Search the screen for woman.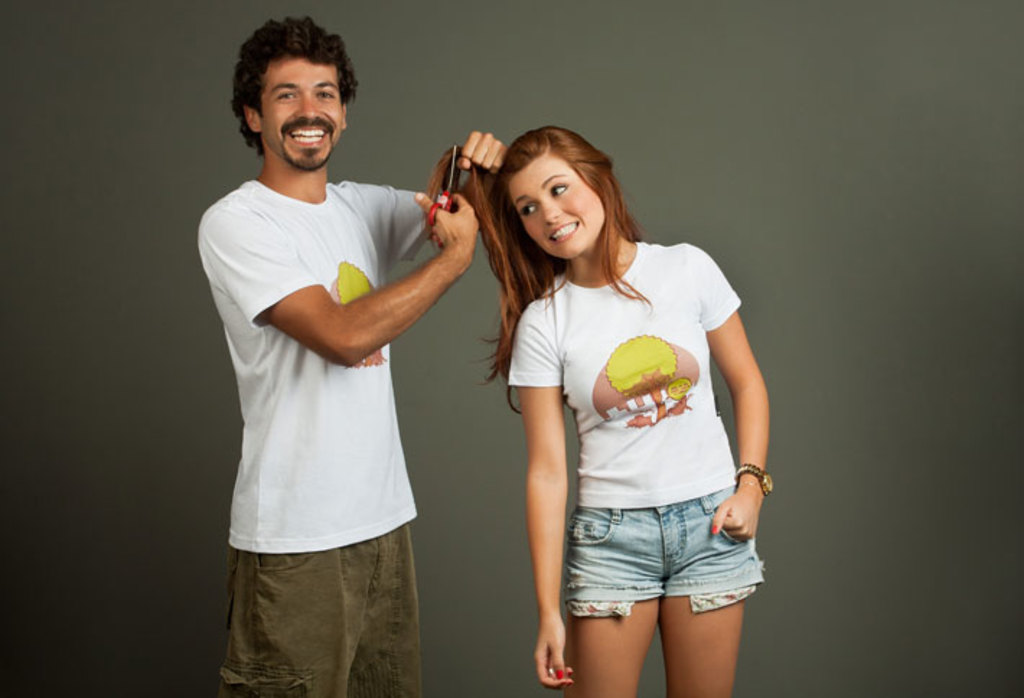
Found at x1=418 y1=123 x2=790 y2=697.
